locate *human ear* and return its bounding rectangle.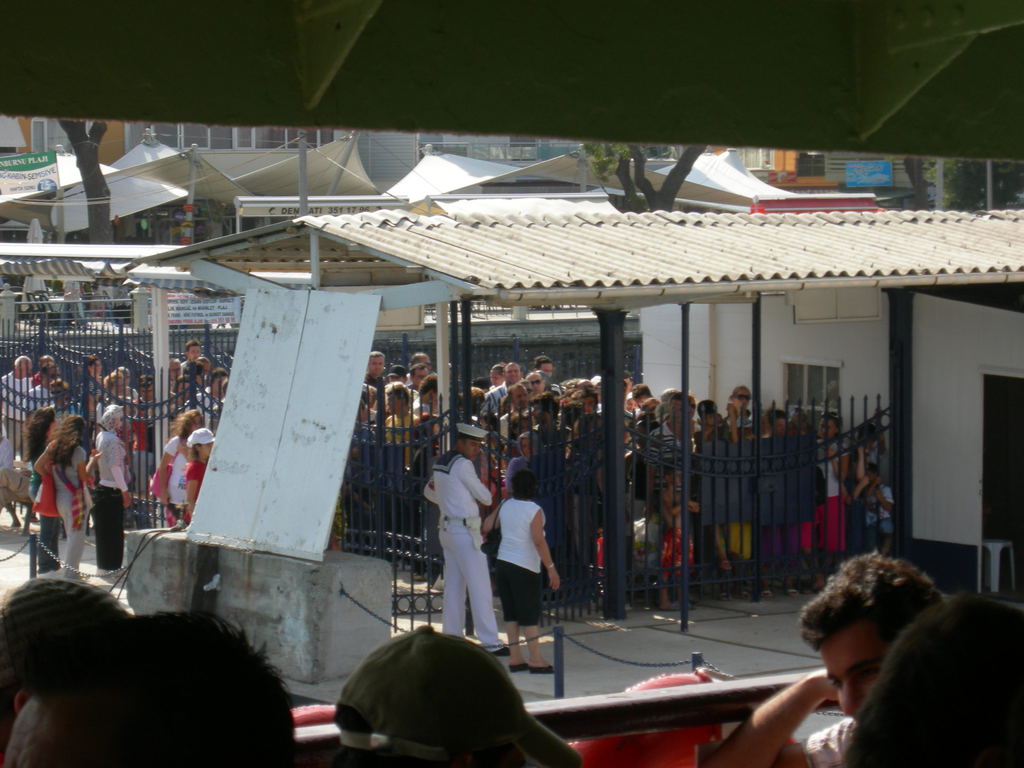
456, 439, 462, 451.
